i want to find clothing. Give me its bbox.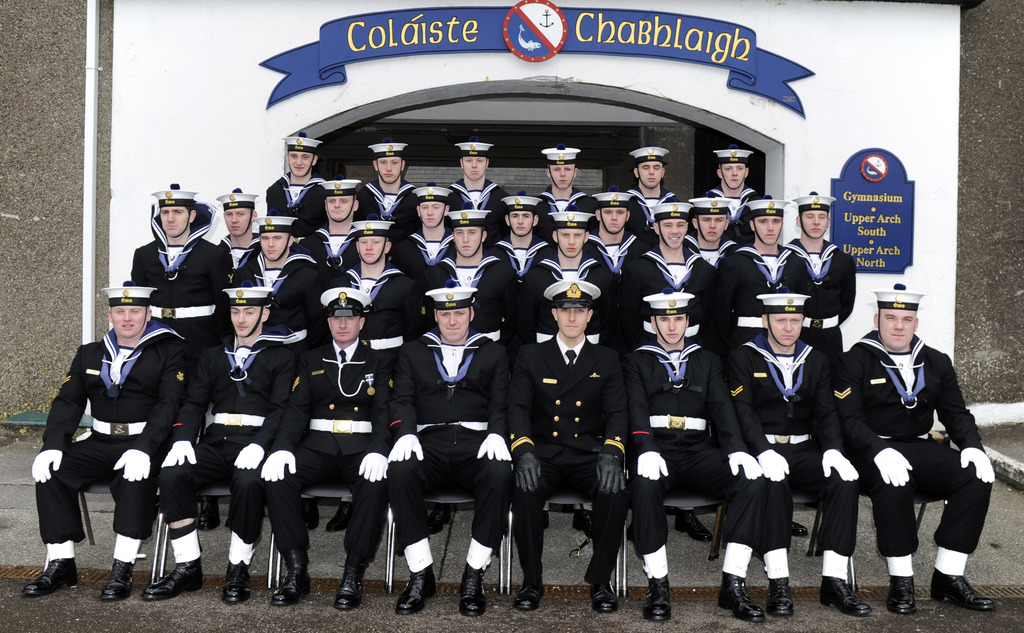
(33, 322, 192, 536).
